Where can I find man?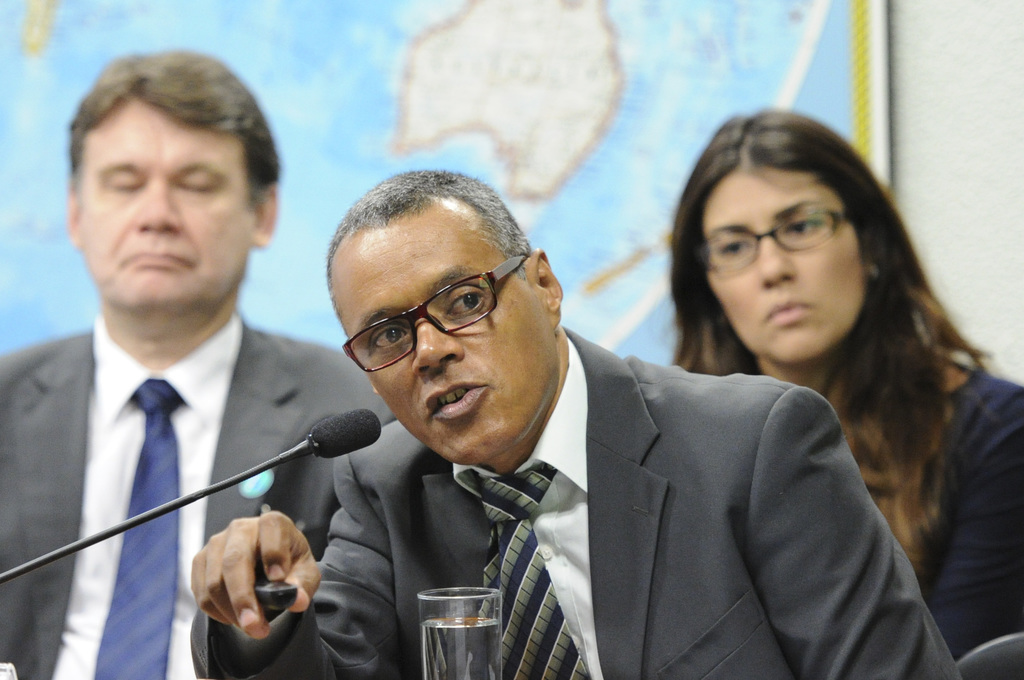
You can find it at [x1=0, y1=47, x2=433, y2=679].
